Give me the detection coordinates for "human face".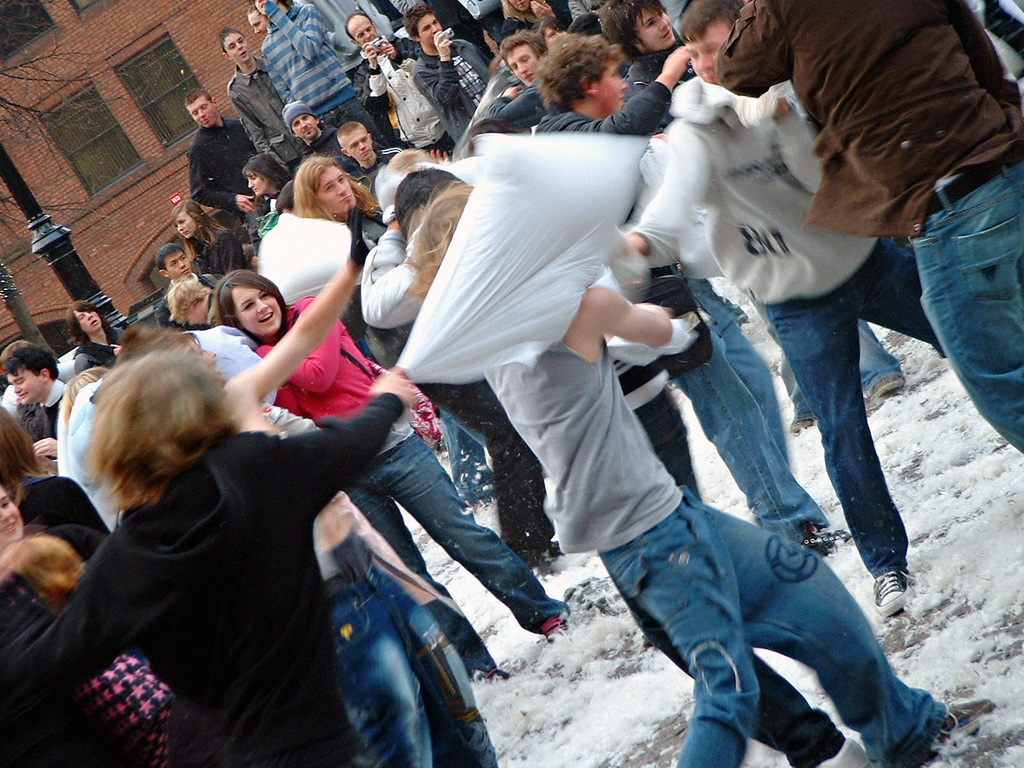
<bbox>163, 248, 189, 278</bbox>.
